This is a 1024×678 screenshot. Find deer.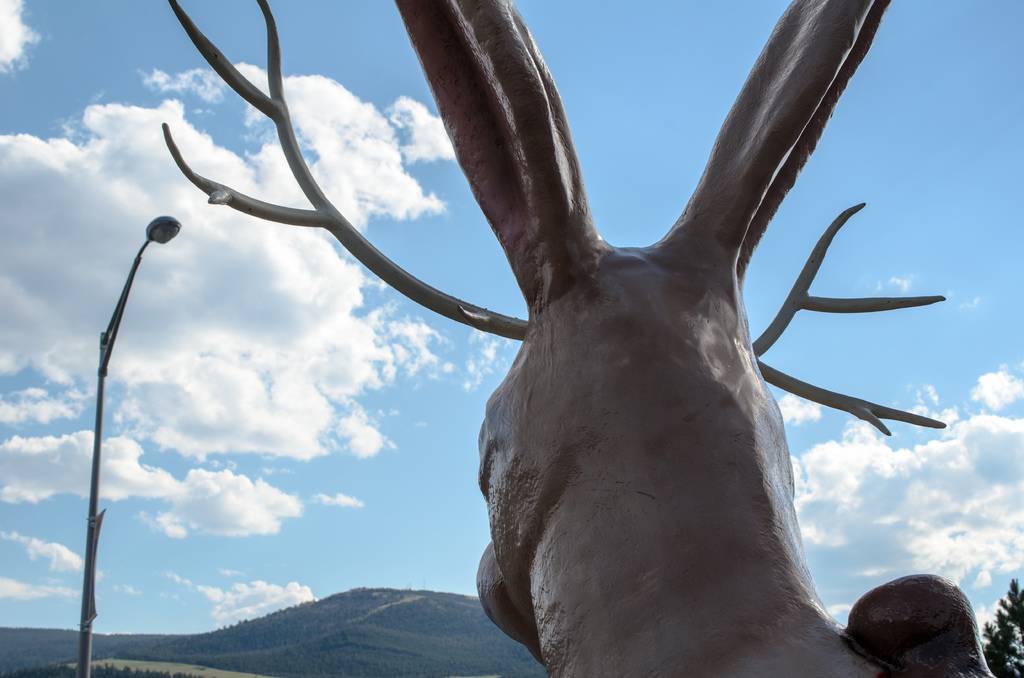
Bounding box: box(164, 0, 943, 677).
